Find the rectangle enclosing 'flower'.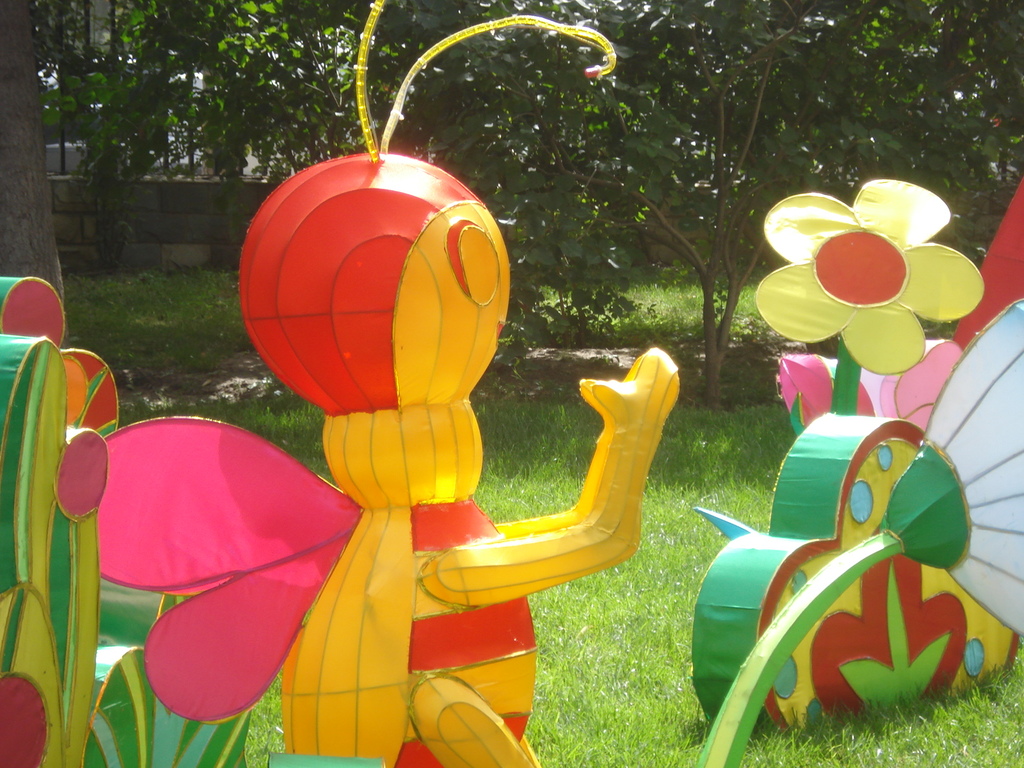
BBox(755, 173, 984, 374).
